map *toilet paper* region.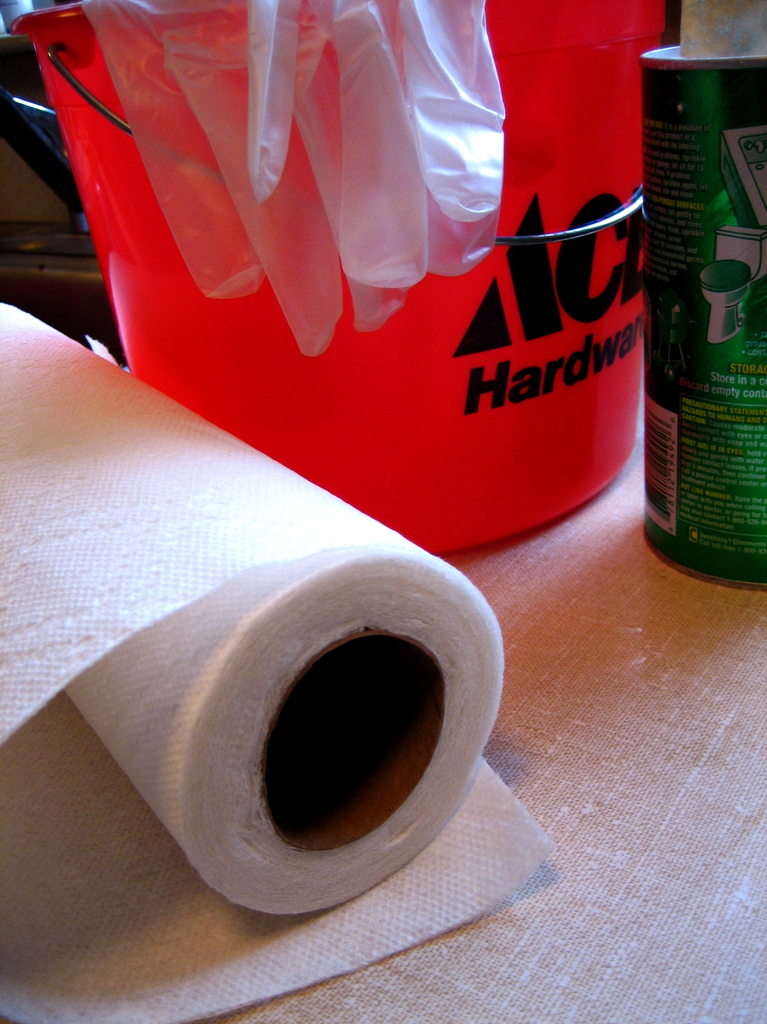
Mapped to box=[0, 297, 513, 916].
